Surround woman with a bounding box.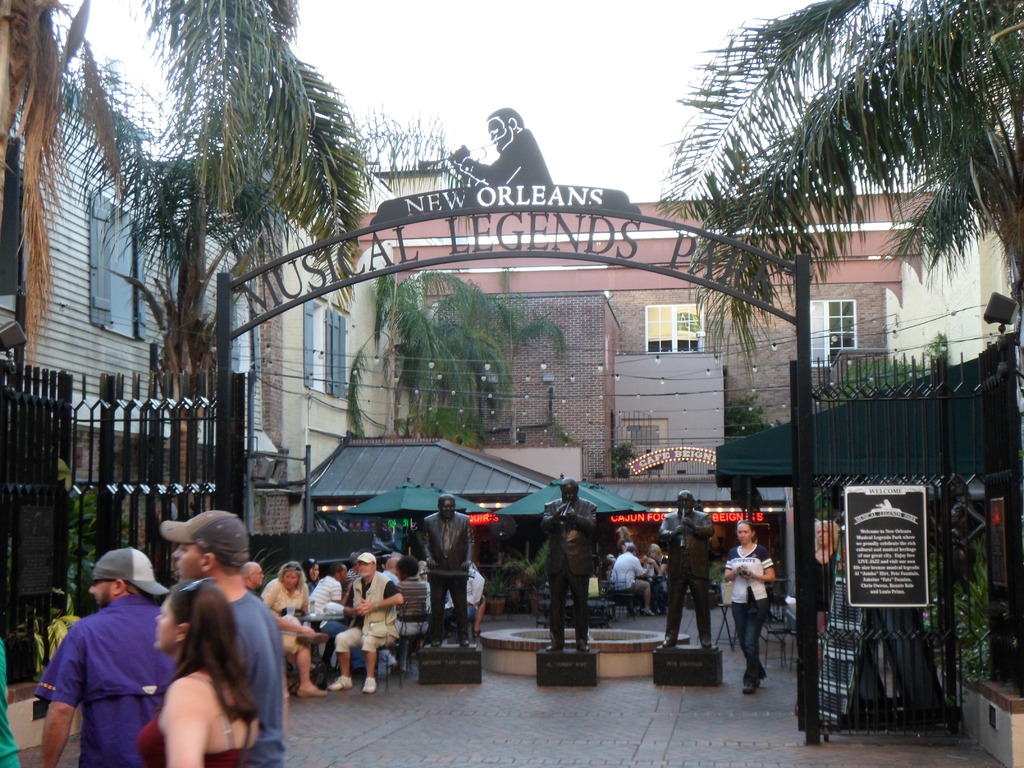
[x1=418, y1=561, x2=428, y2=582].
